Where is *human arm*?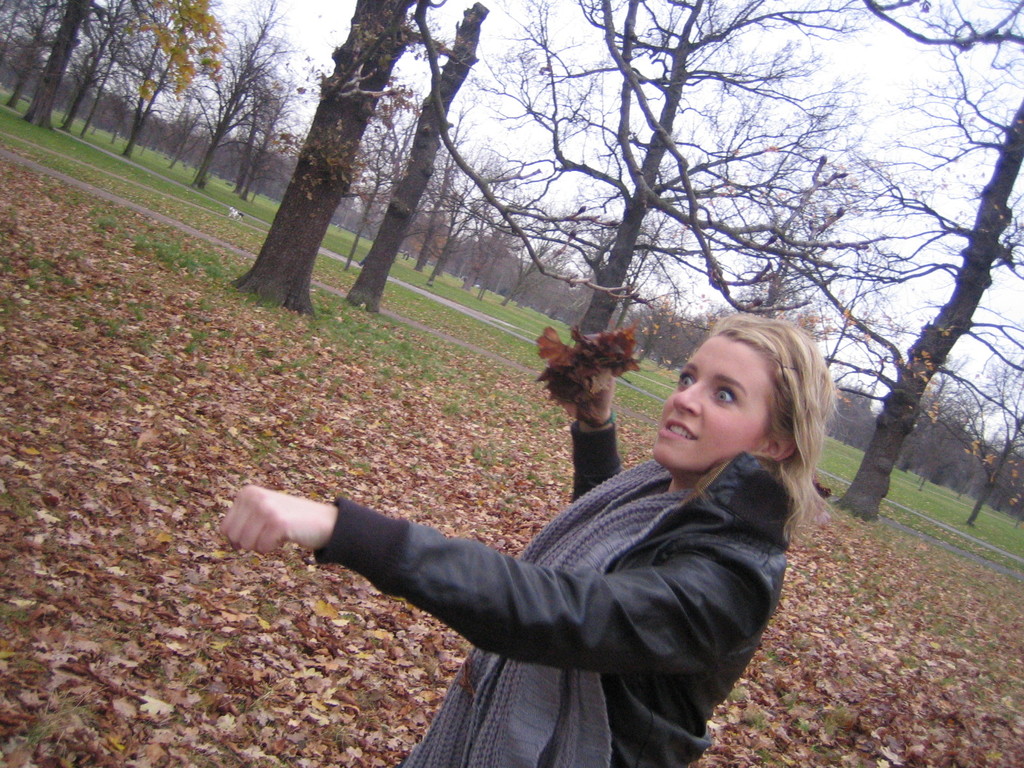
detection(214, 458, 687, 709).
